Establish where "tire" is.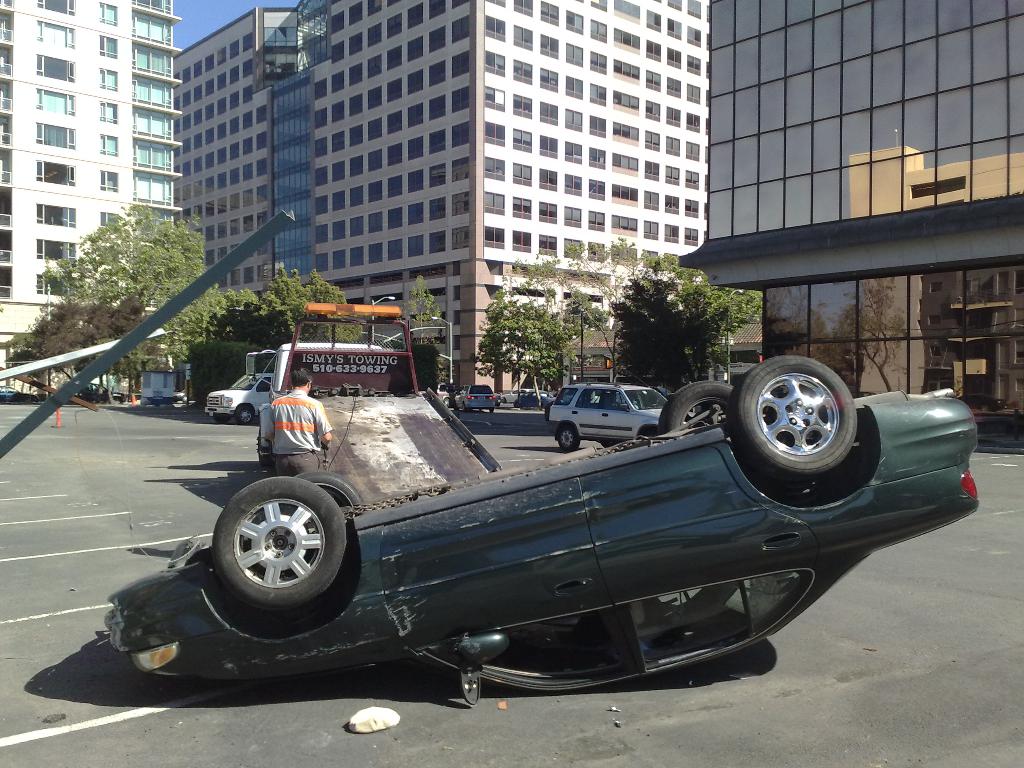
Established at bbox=[729, 358, 874, 516].
